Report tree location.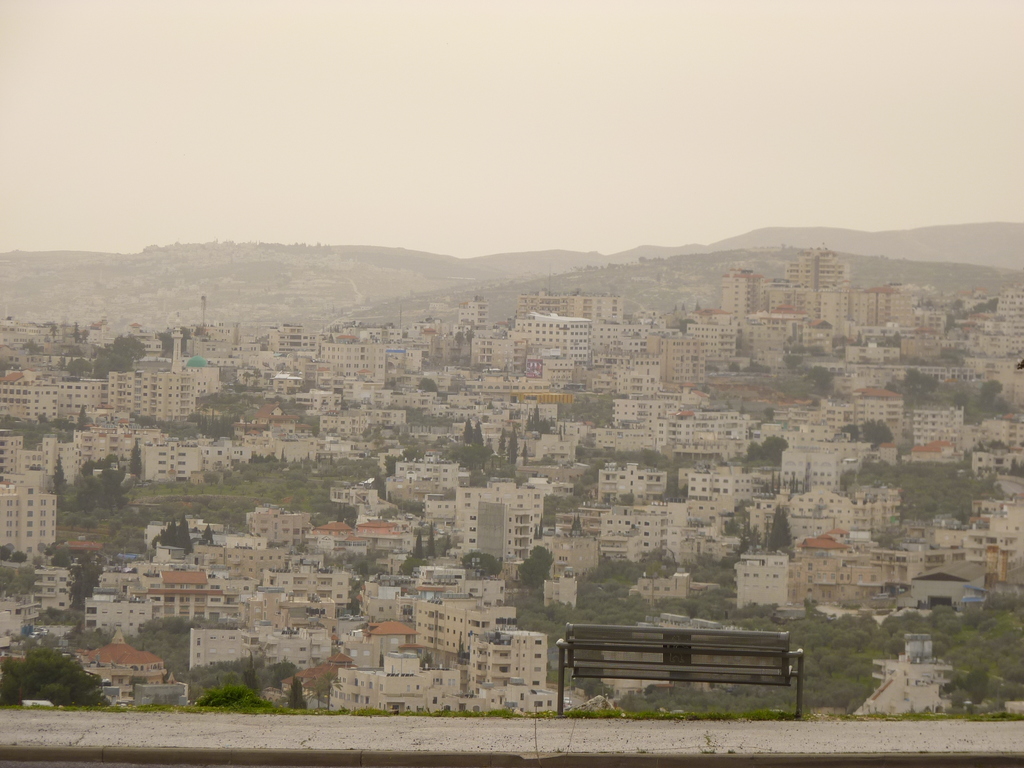
Report: left=452, top=330, right=465, bottom=349.
